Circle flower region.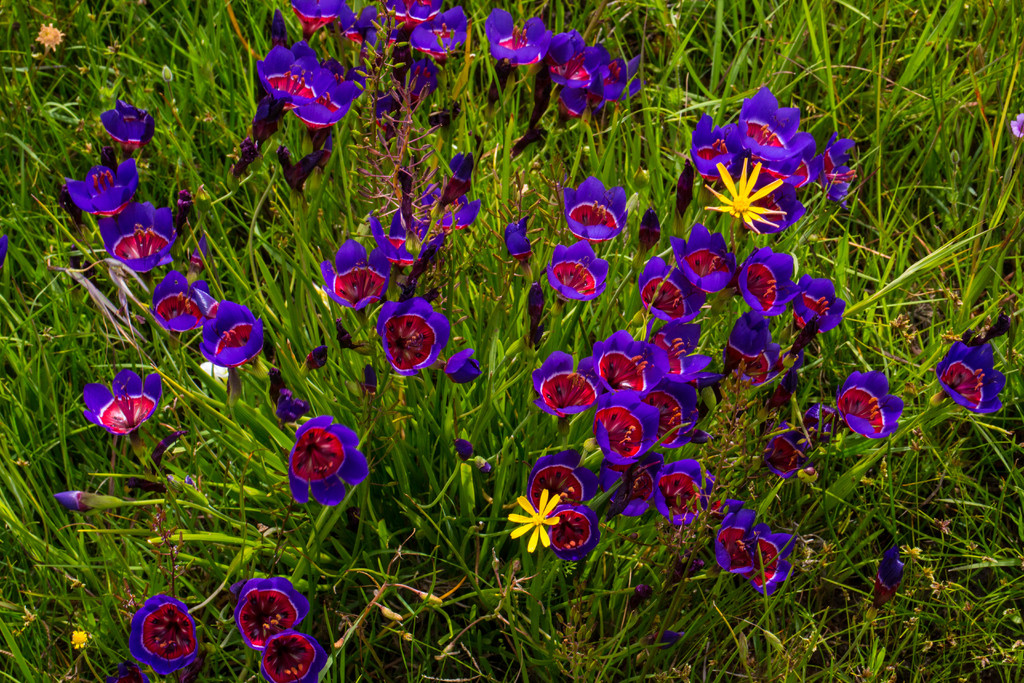
Region: detection(277, 417, 359, 507).
